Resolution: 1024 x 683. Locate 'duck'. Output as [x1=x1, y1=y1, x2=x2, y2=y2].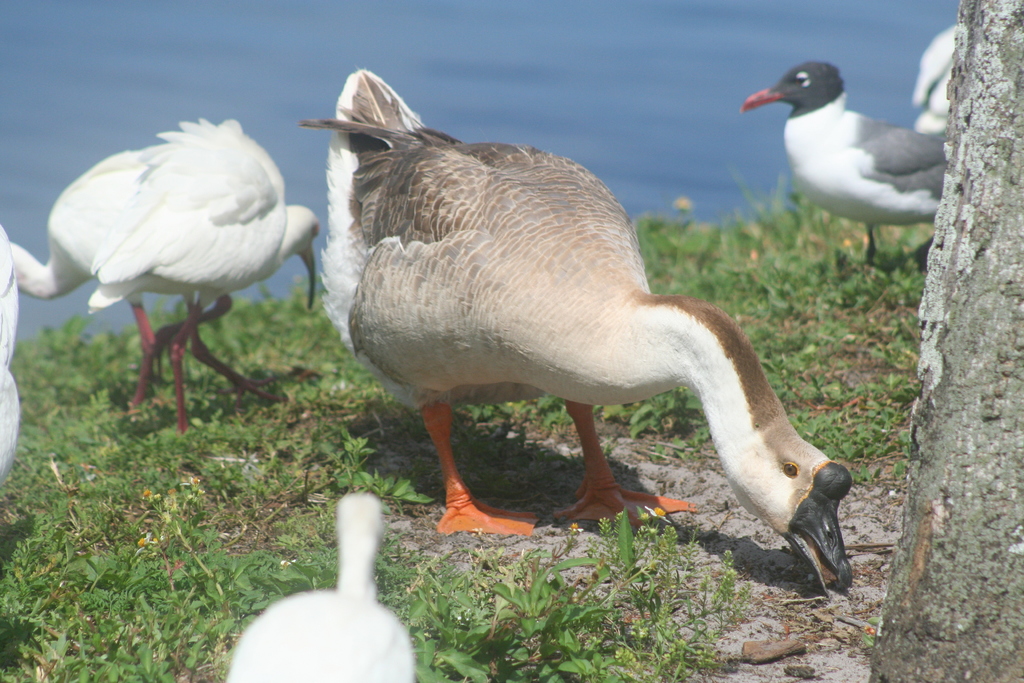
[x1=0, y1=218, x2=21, y2=493].
